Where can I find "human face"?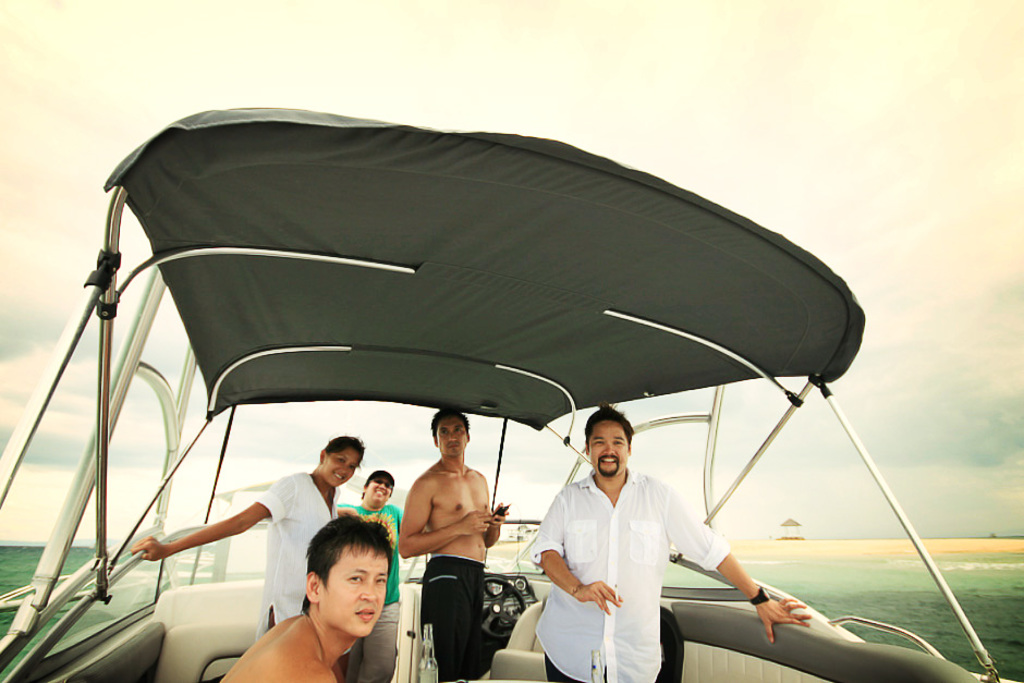
You can find it at [317,437,365,490].
